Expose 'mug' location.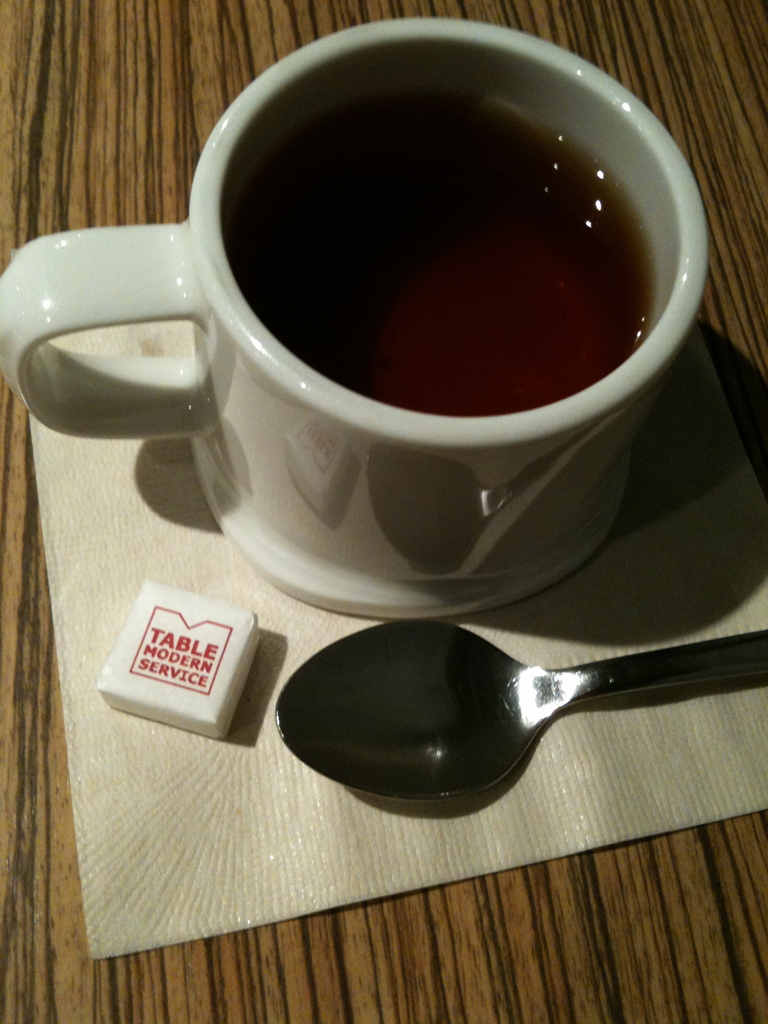
Exposed at x1=0 y1=22 x2=708 y2=620.
